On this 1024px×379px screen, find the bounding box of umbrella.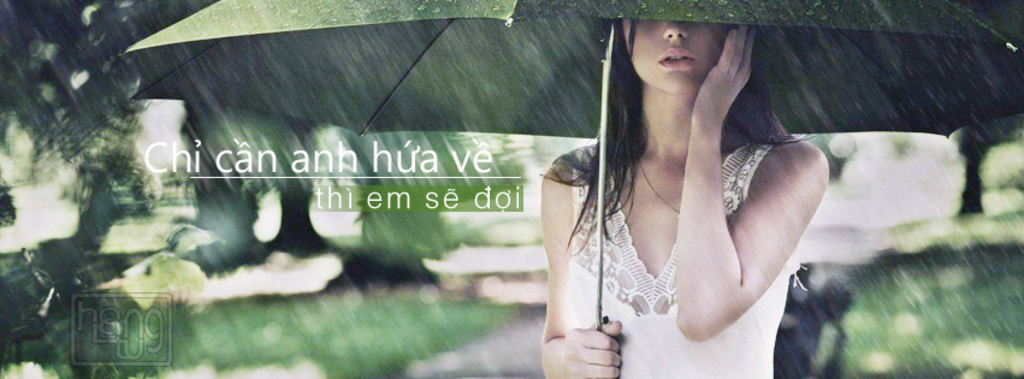
Bounding box: x1=125, y1=0, x2=1022, y2=328.
